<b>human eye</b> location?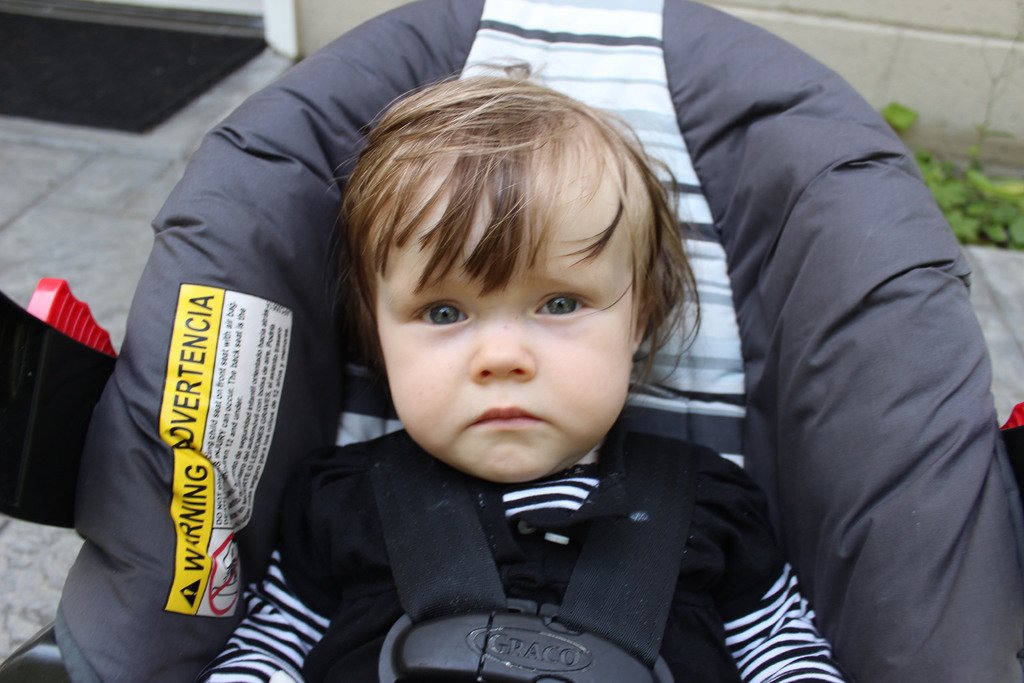
crop(396, 291, 488, 347)
